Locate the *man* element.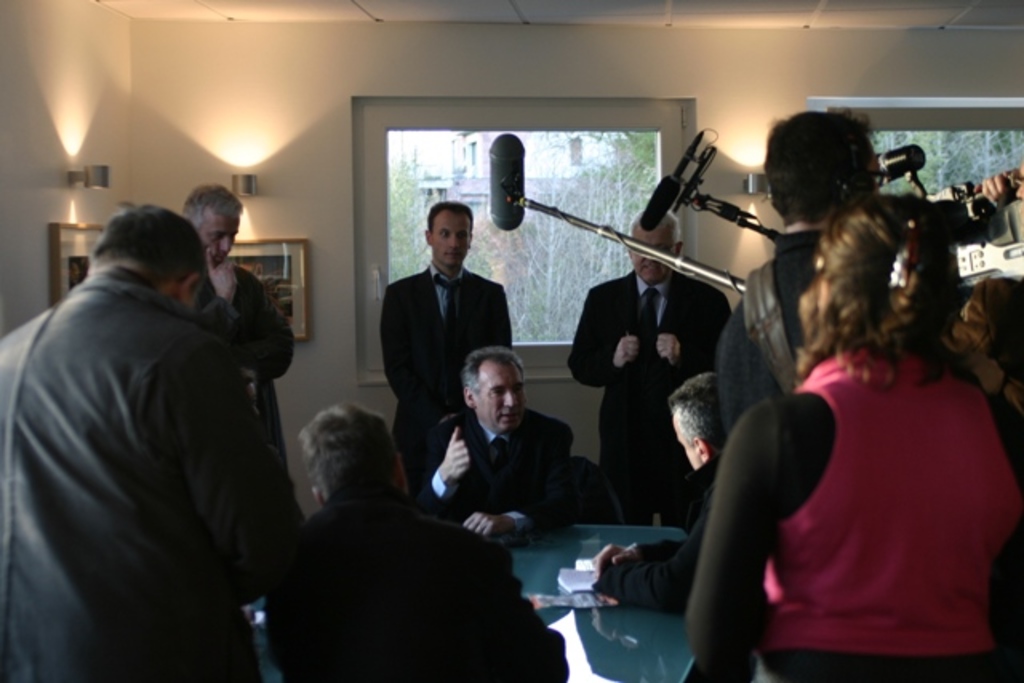
Element bbox: x1=181, y1=184, x2=296, y2=470.
